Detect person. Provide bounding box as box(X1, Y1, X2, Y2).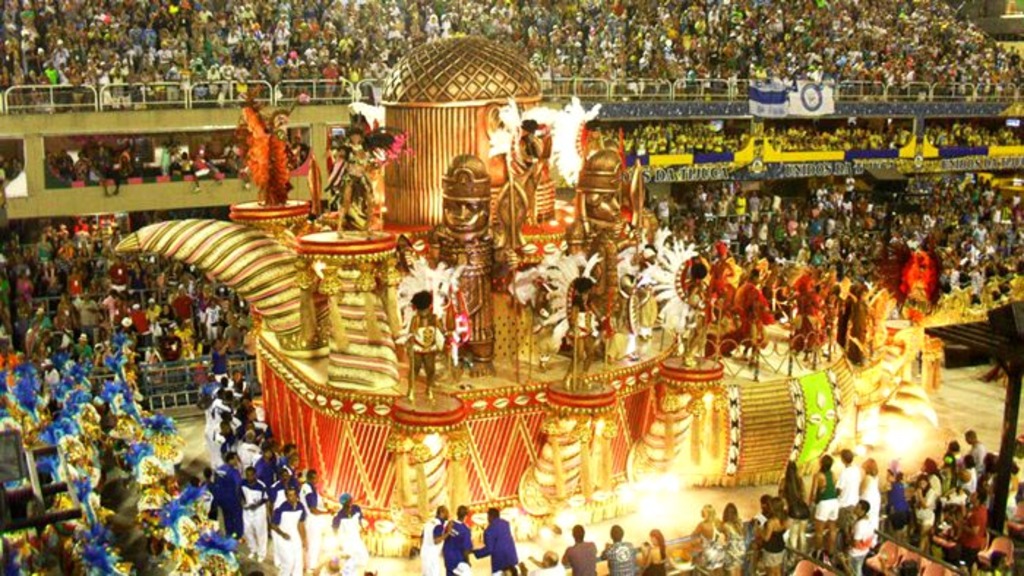
box(557, 525, 594, 575).
